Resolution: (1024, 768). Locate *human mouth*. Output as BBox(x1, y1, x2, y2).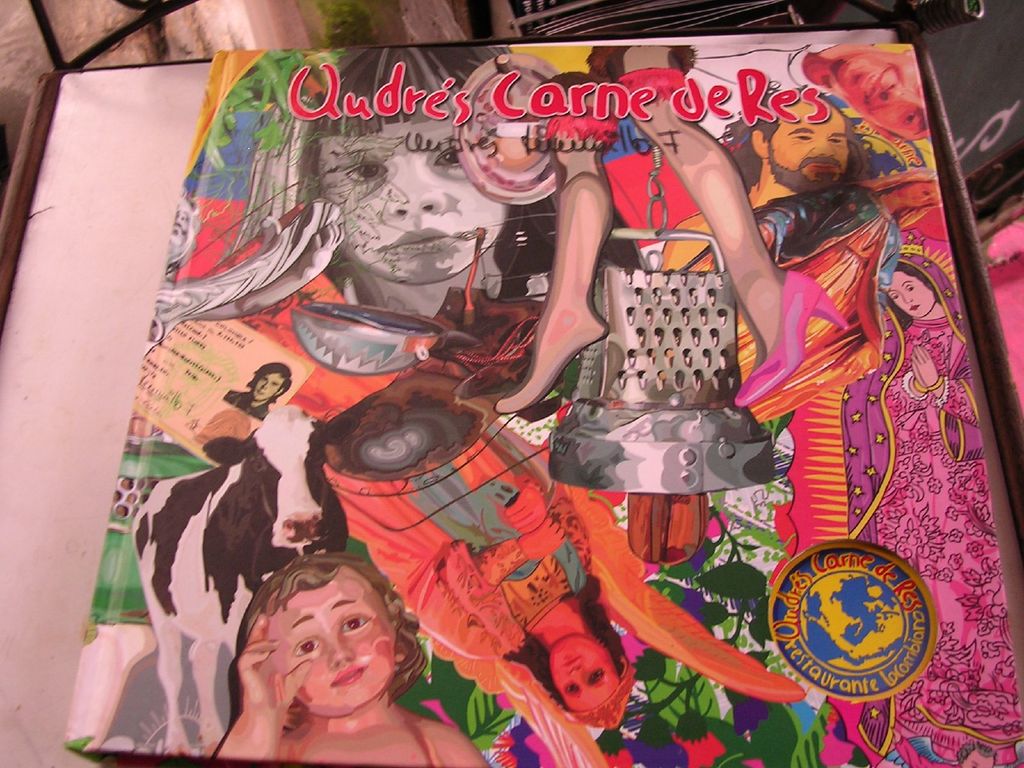
BBox(563, 652, 584, 671).
